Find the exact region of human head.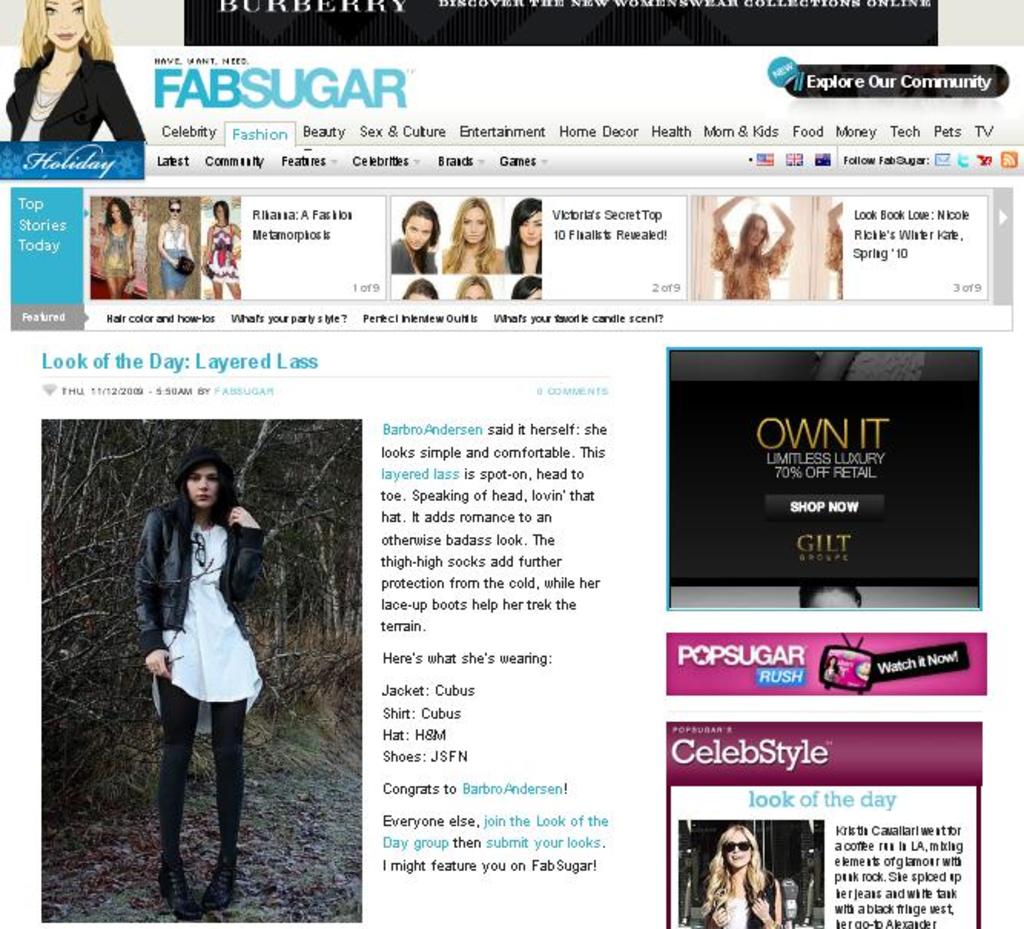
Exact region: (167,201,180,217).
